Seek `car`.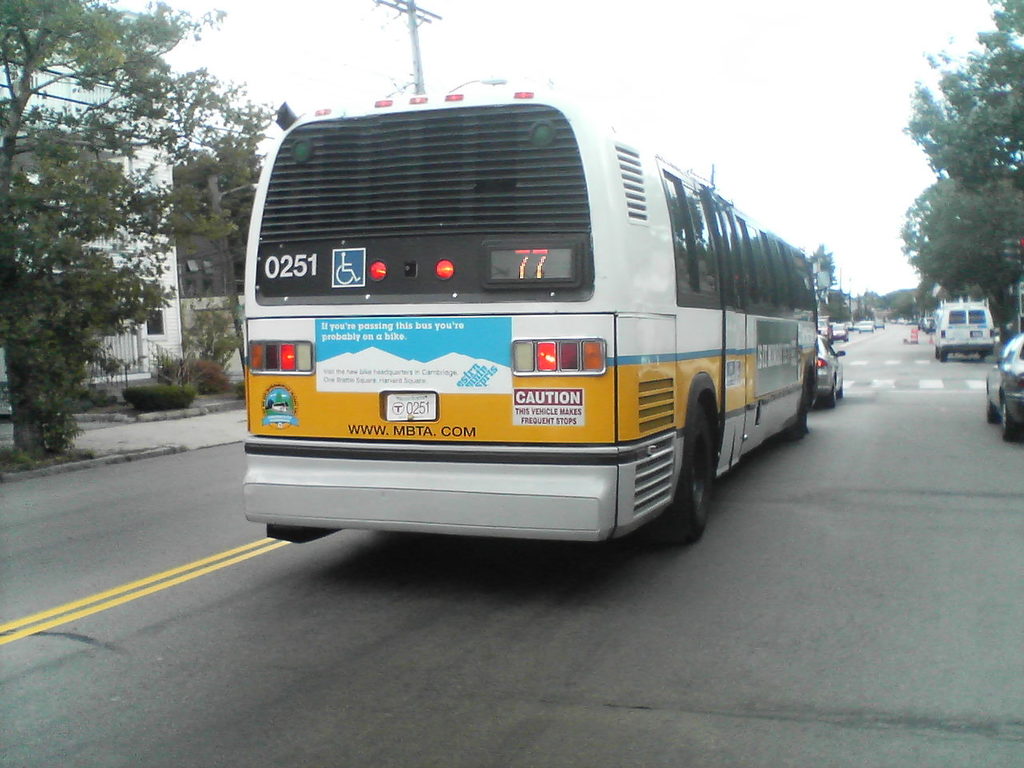
region(855, 315, 870, 330).
